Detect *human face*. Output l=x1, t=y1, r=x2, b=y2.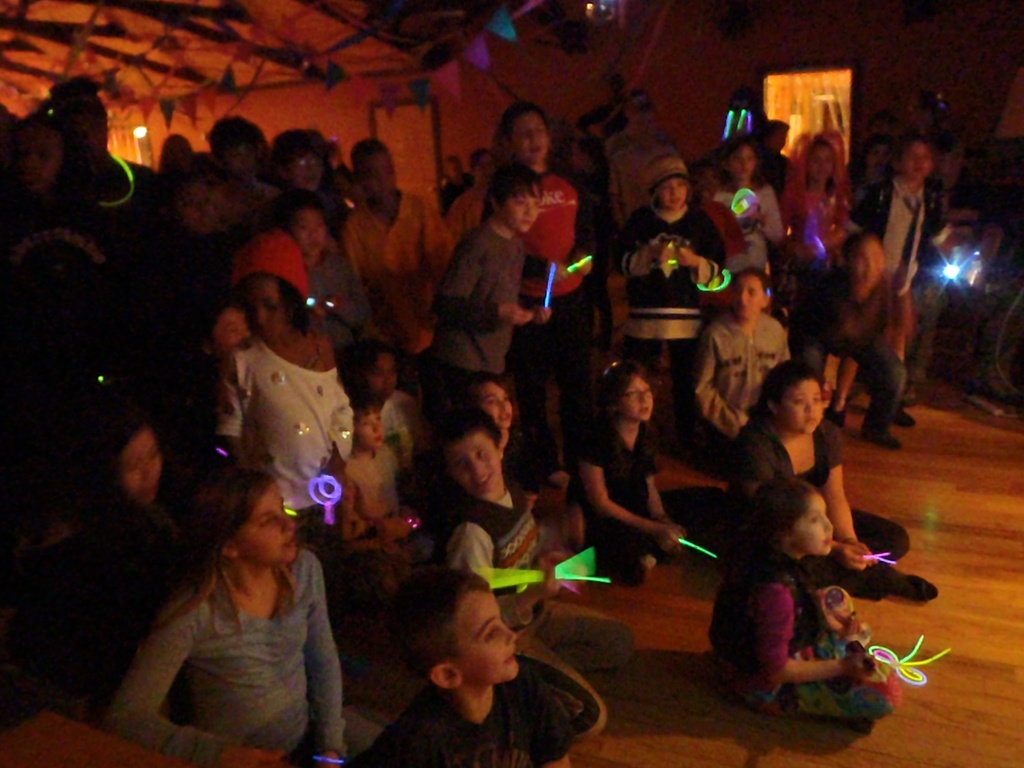
l=480, t=381, r=515, b=429.
